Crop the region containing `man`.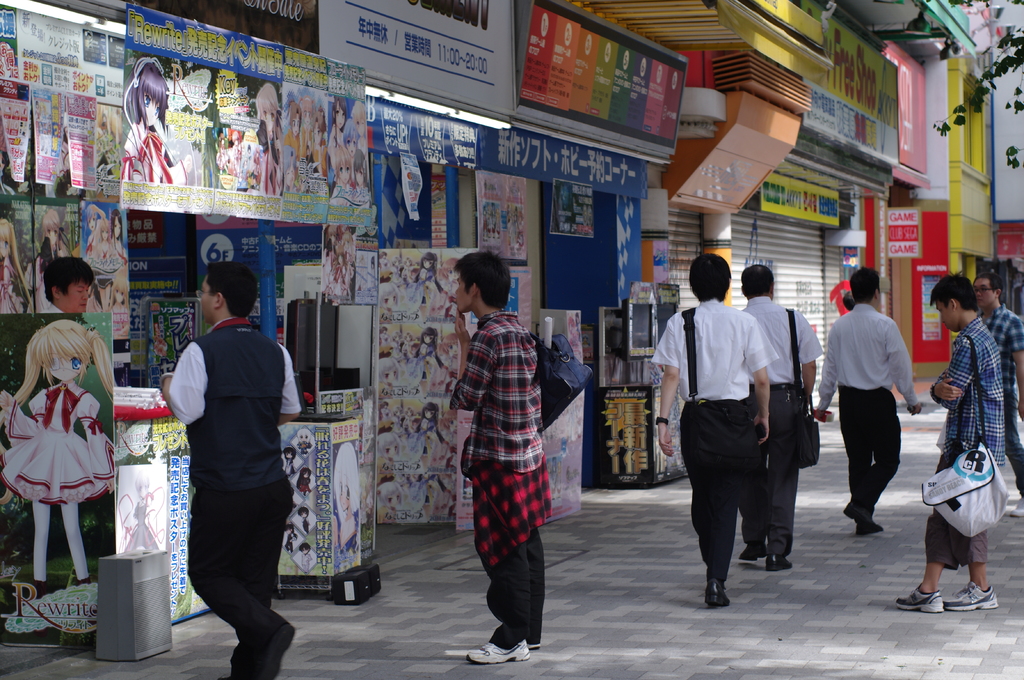
Crop region: (151, 269, 301, 665).
